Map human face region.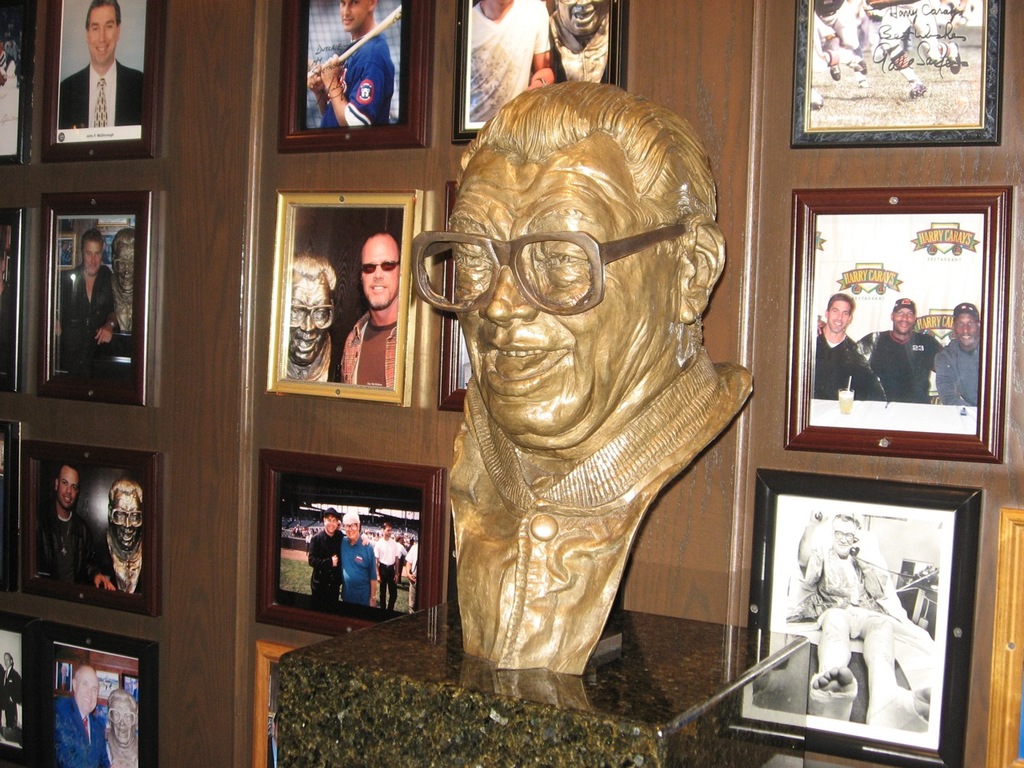
Mapped to [x1=91, y1=0, x2=125, y2=66].
